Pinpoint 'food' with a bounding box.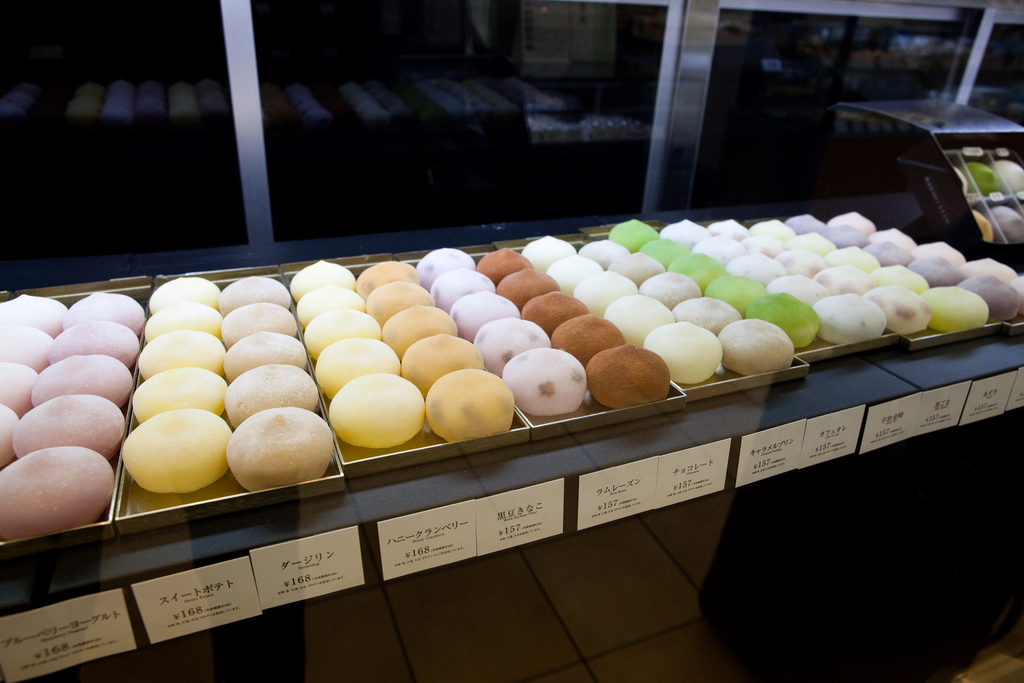
l=304, t=307, r=383, b=361.
